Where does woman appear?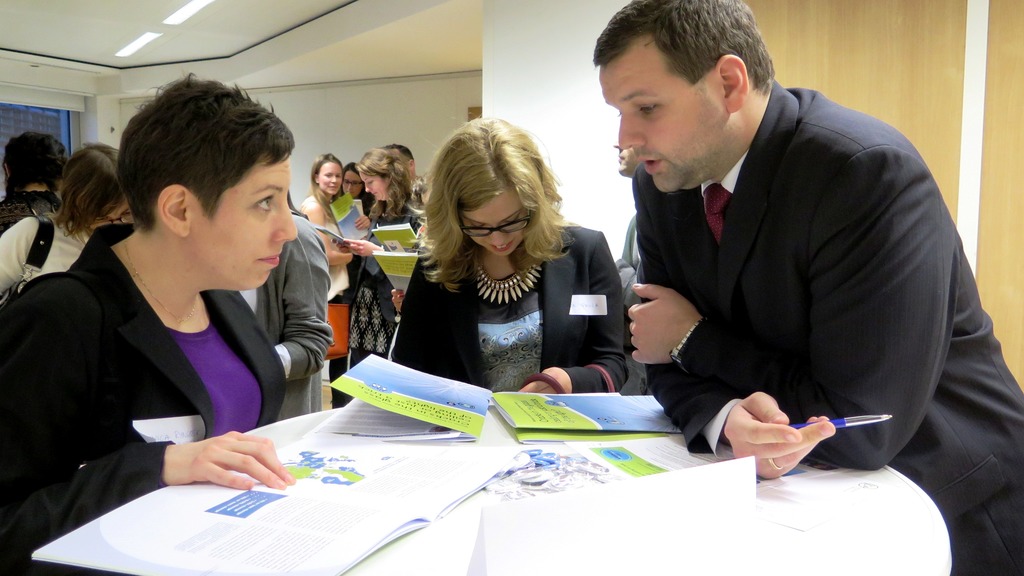
Appears at crop(0, 142, 132, 296).
